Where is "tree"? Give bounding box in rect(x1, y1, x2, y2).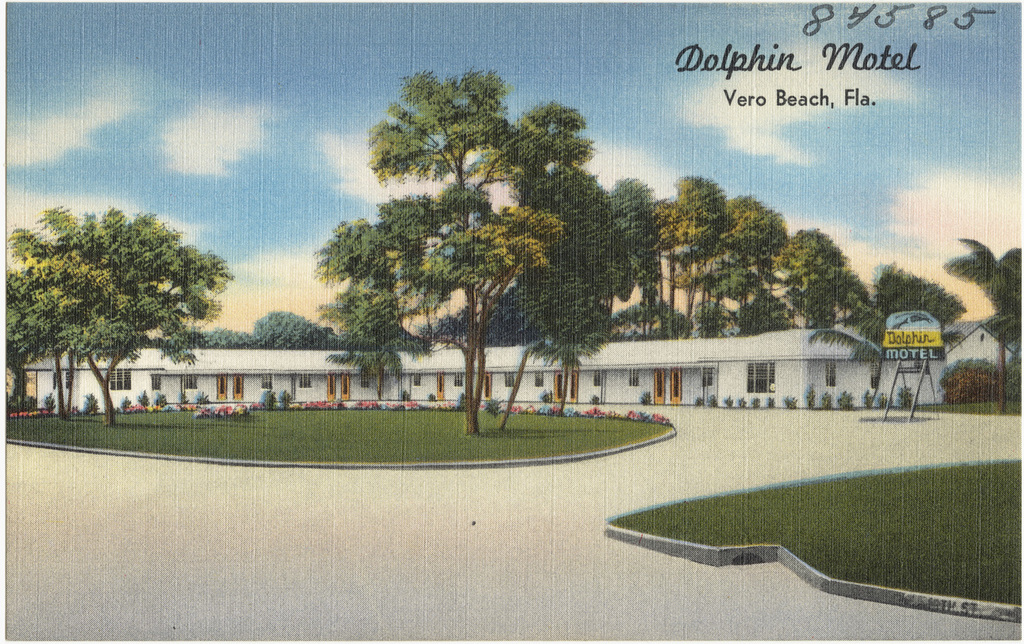
rect(696, 300, 734, 335).
